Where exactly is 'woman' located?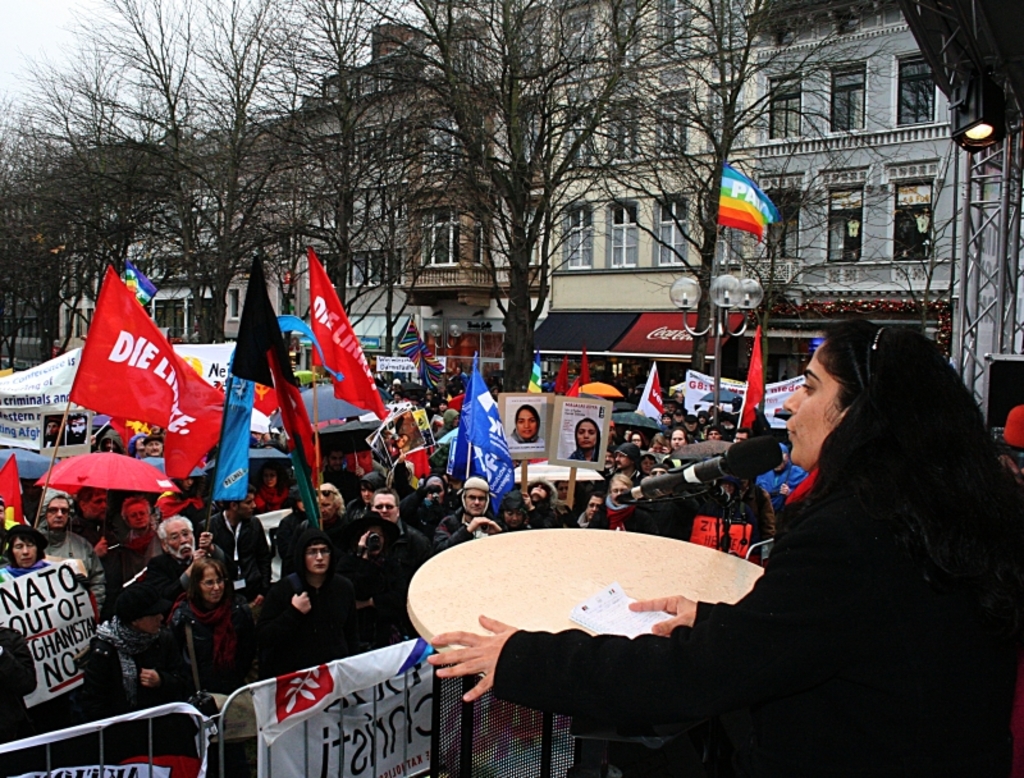
Its bounding box is [122,489,166,567].
